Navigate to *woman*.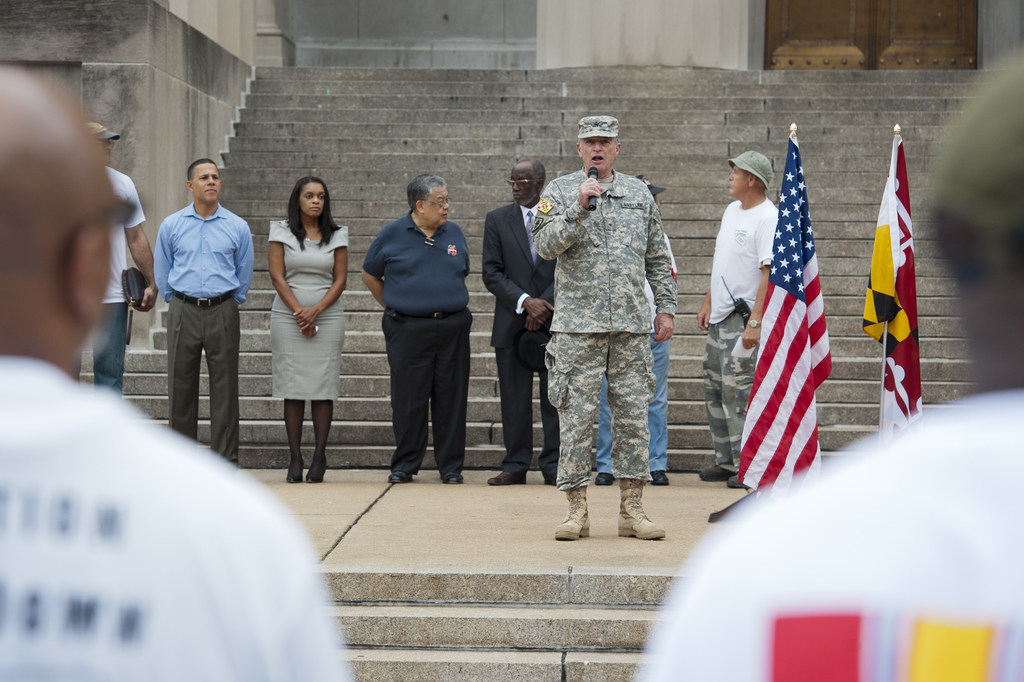
Navigation target: region(267, 175, 351, 483).
